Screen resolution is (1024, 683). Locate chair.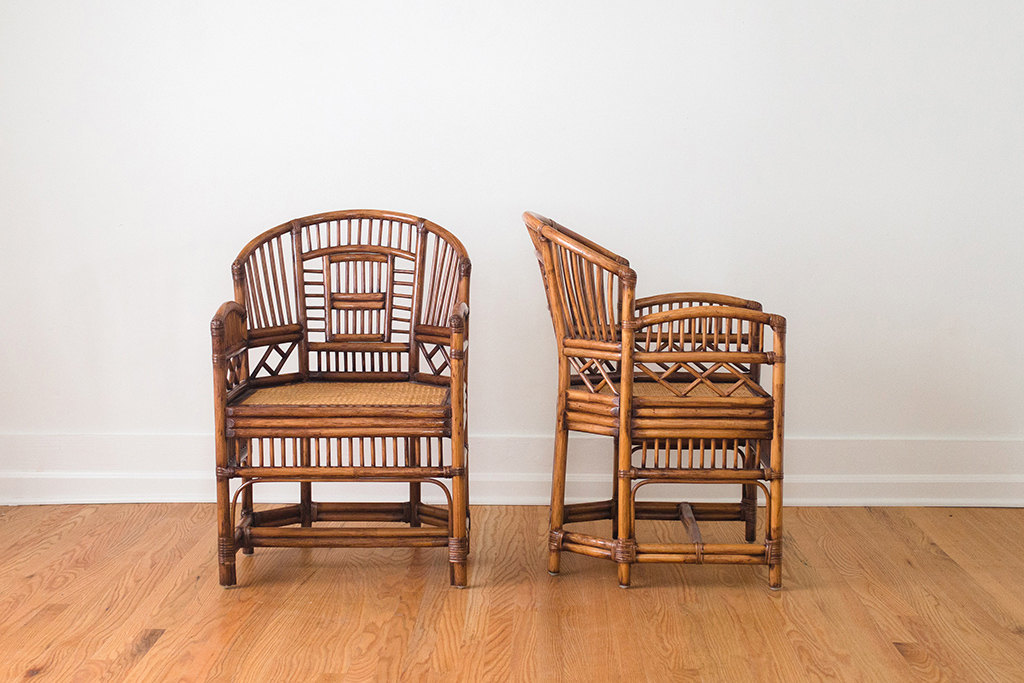
locate(207, 208, 470, 588).
